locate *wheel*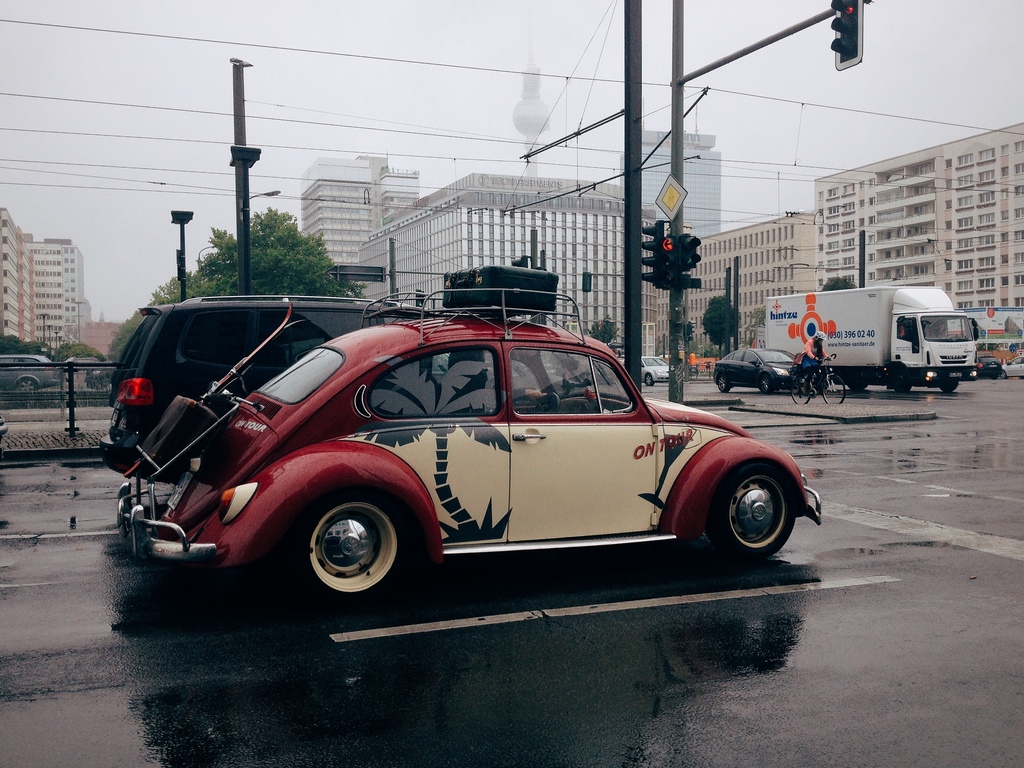
[644,372,650,386]
